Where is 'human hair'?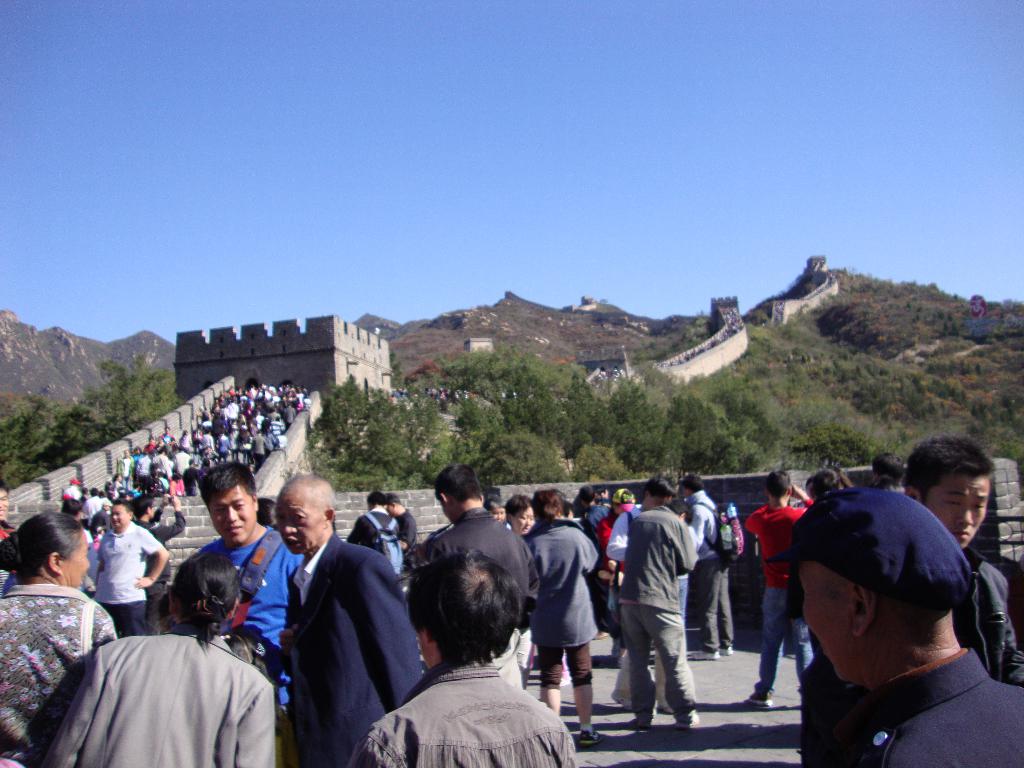
283, 472, 334, 520.
